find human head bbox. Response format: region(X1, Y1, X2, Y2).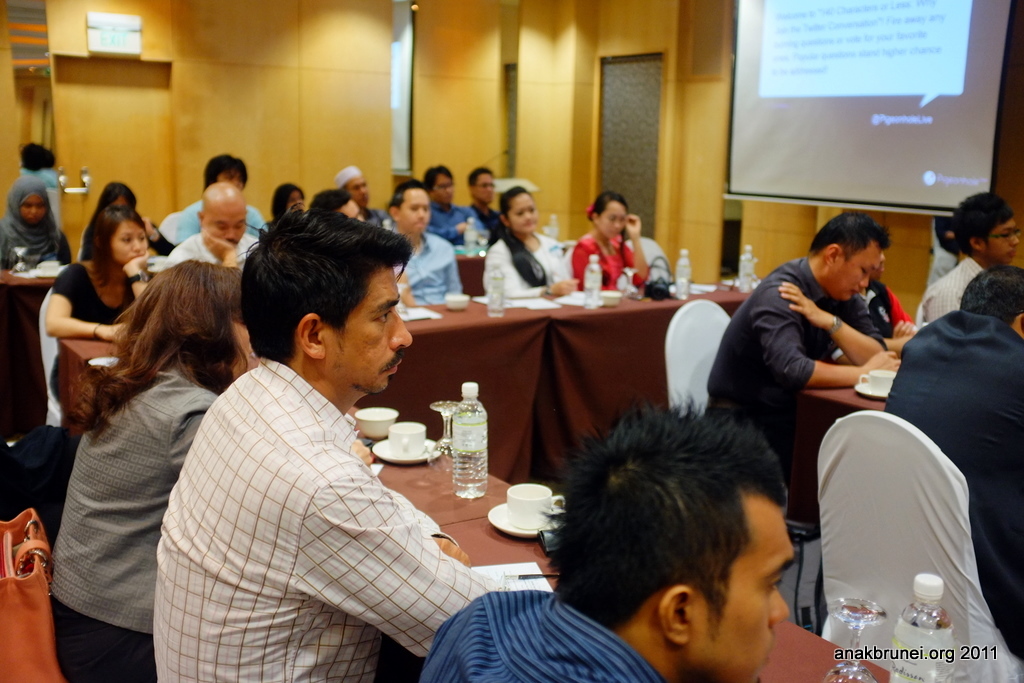
region(9, 176, 56, 227).
